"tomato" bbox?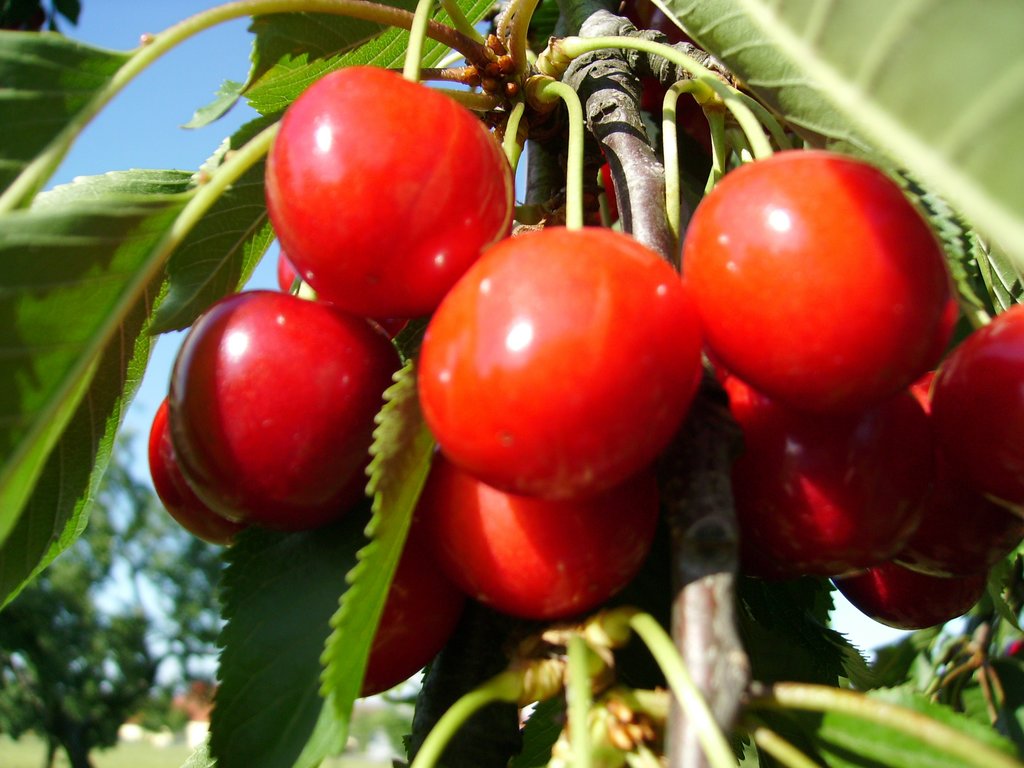
{"left": 269, "top": 61, "right": 514, "bottom": 314}
